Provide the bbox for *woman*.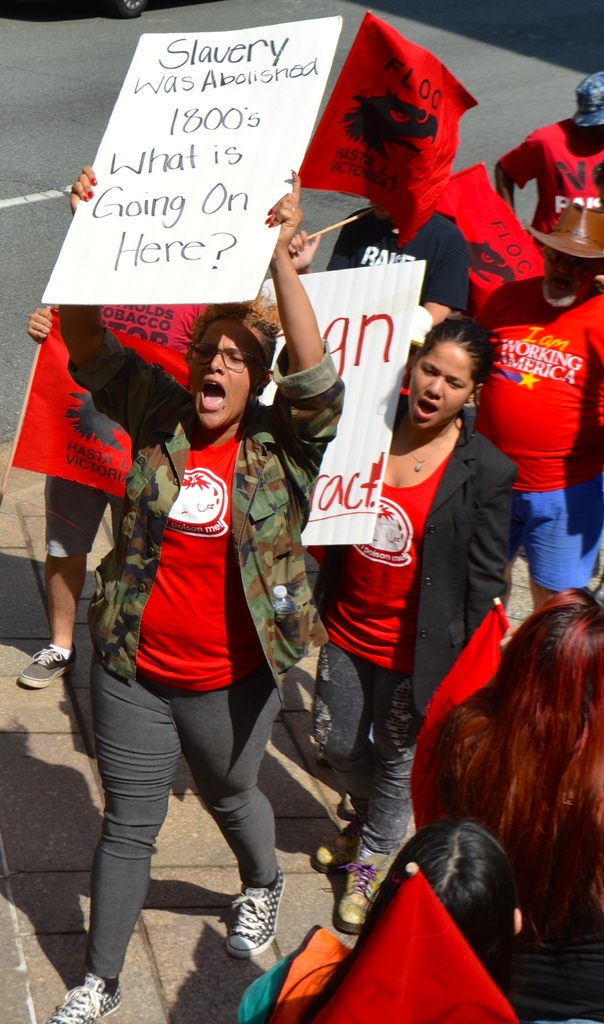
pyautogui.locateOnScreen(41, 171, 333, 1023).
